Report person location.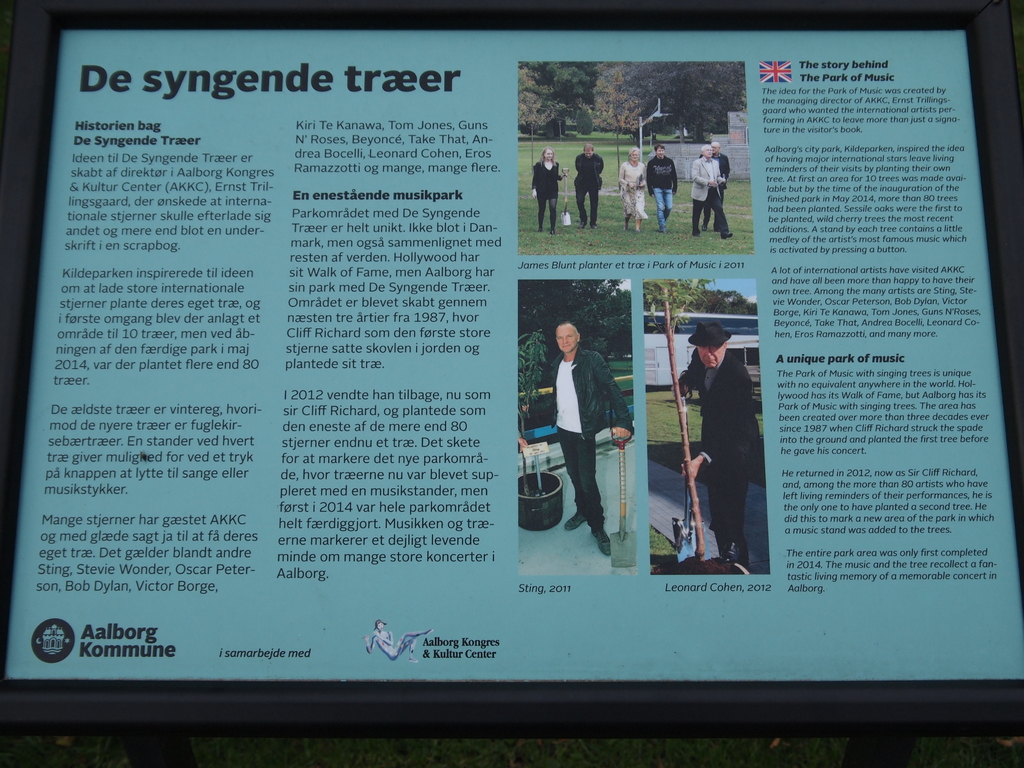
Report: 362:620:441:667.
